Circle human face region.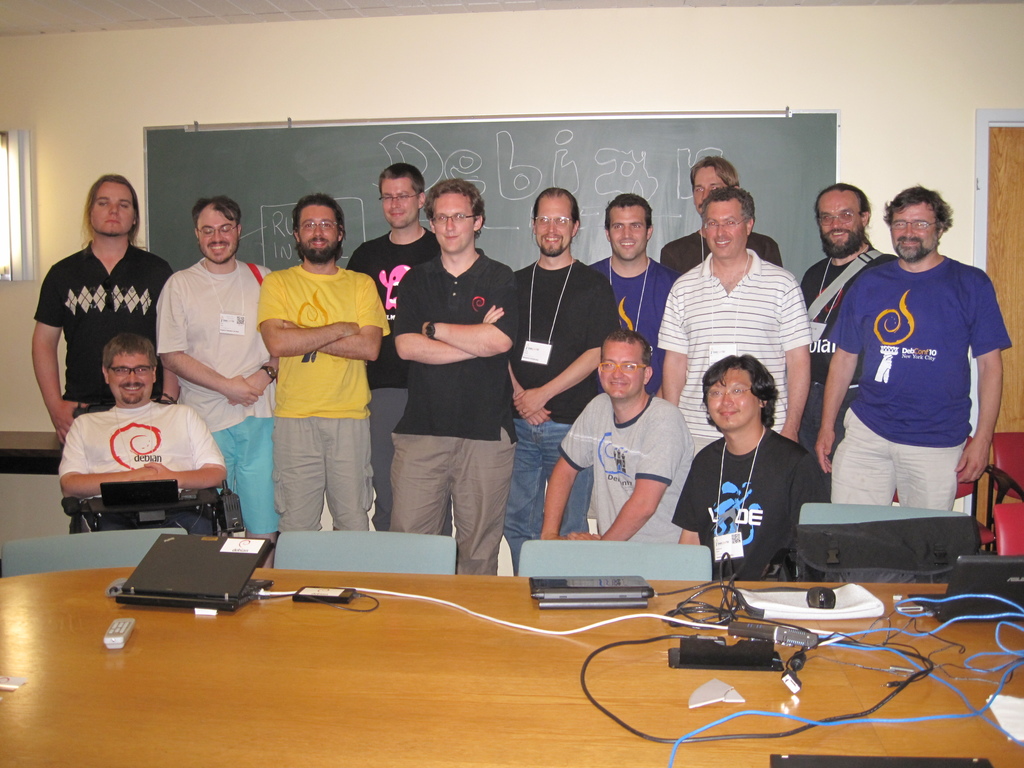
Region: left=699, top=201, right=746, bottom=262.
